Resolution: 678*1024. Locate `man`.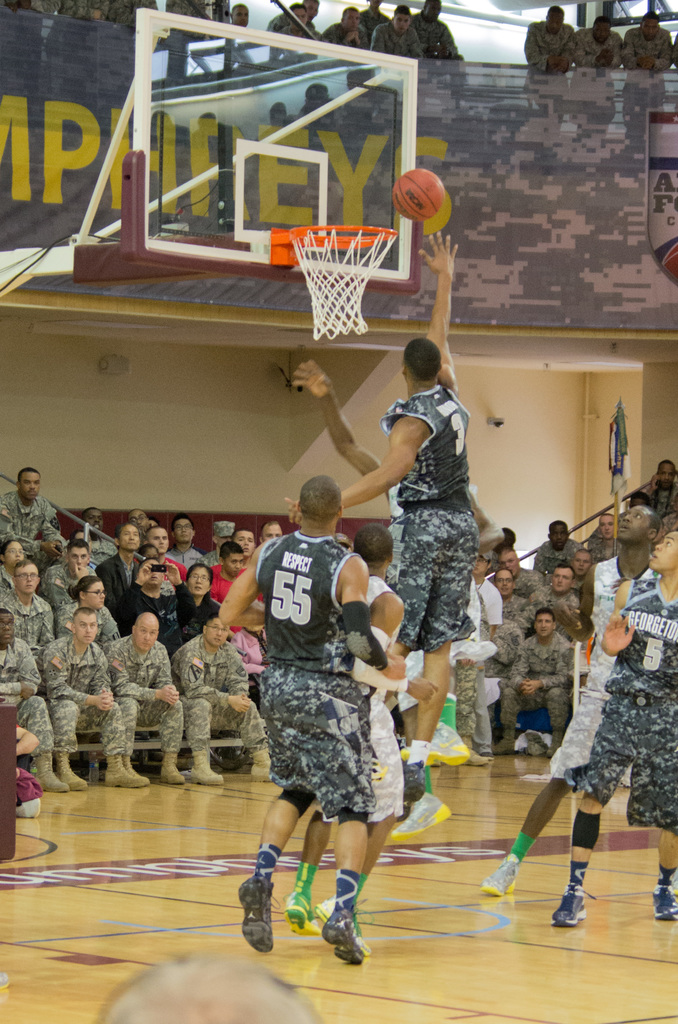
568 13 622 76.
